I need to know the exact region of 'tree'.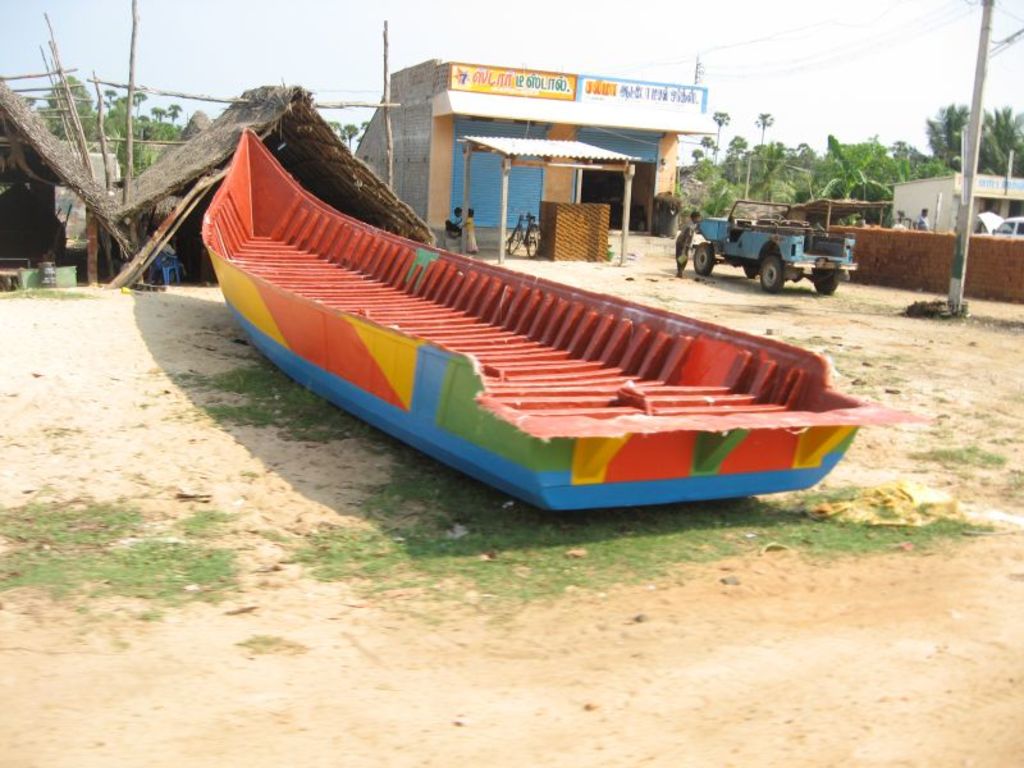
Region: box(744, 106, 780, 197).
